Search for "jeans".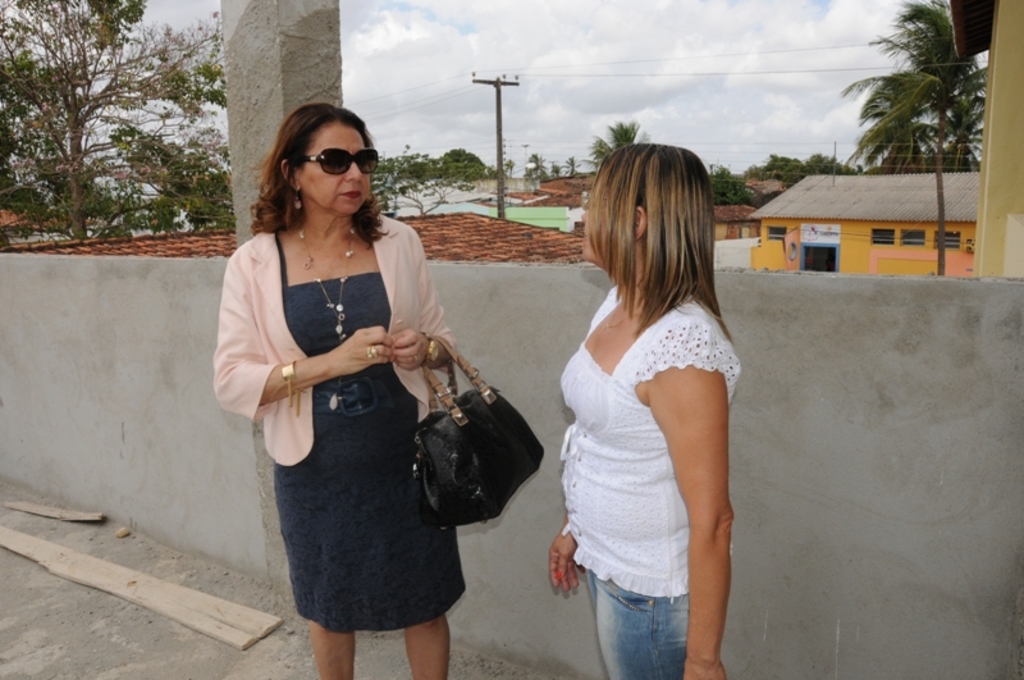
Found at region(586, 572, 687, 679).
